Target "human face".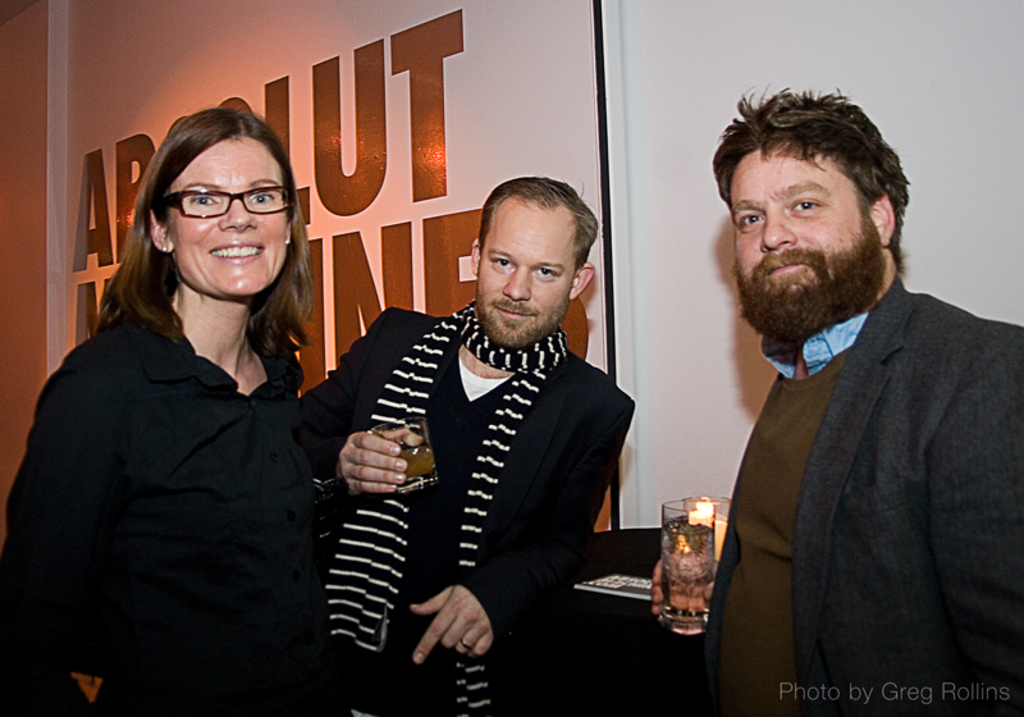
Target region: select_region(165, 138, 291, 291).
